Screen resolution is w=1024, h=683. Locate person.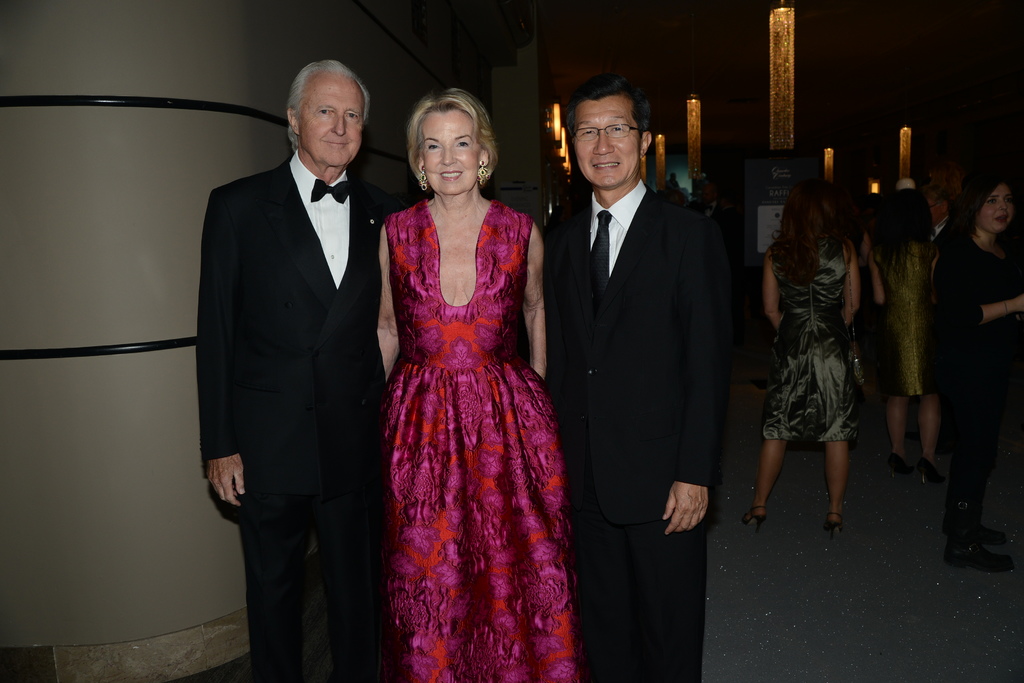
box=[196, 54, 402, 682].
